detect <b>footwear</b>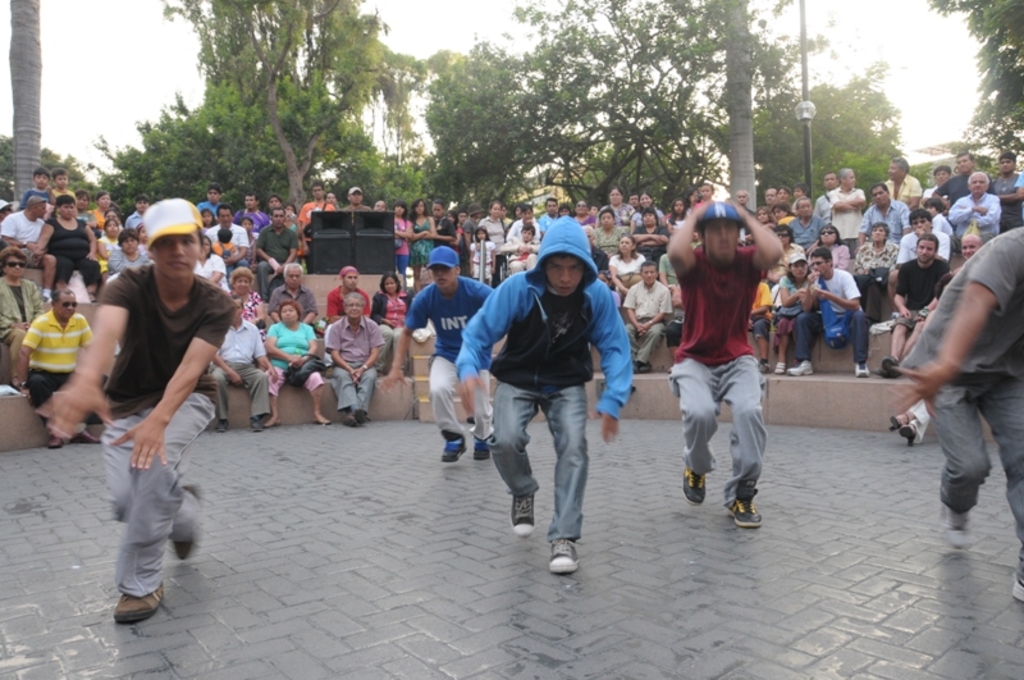
box=[869, 357, 899, 376]
